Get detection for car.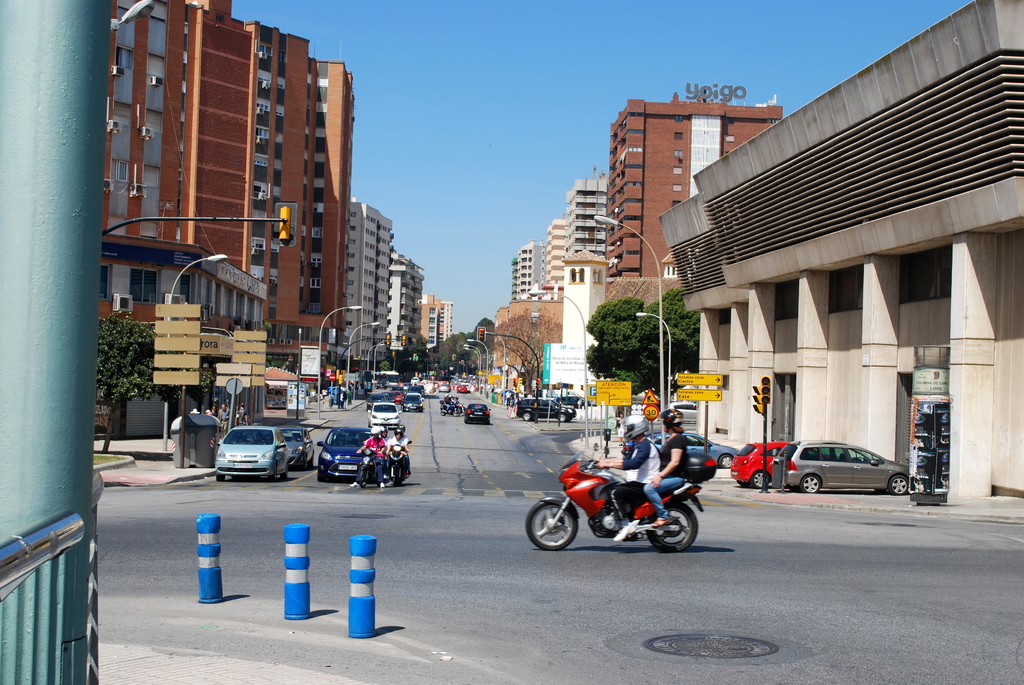
Detection: bbox(550, 393, 596, 407).
